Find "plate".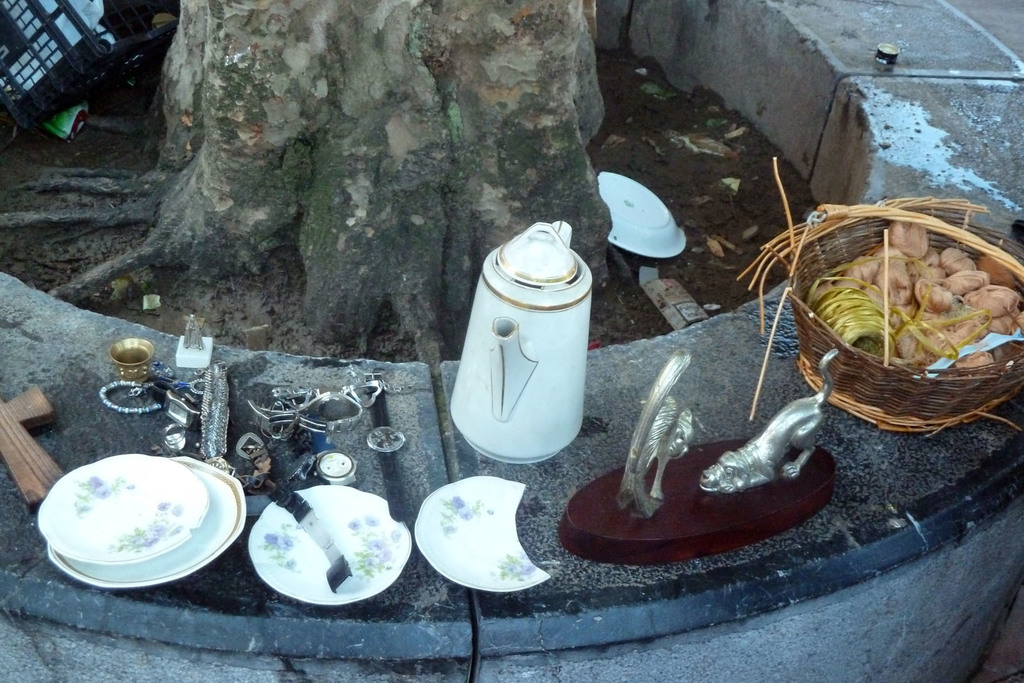
602:170:689:261.
